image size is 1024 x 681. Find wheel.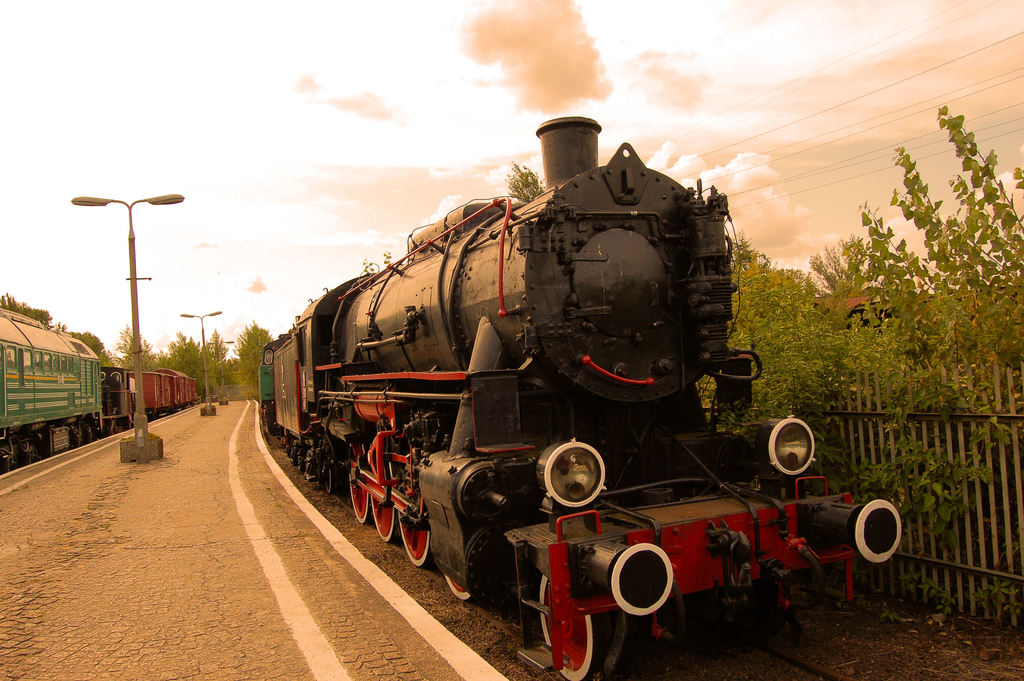
443:577:472:604.
